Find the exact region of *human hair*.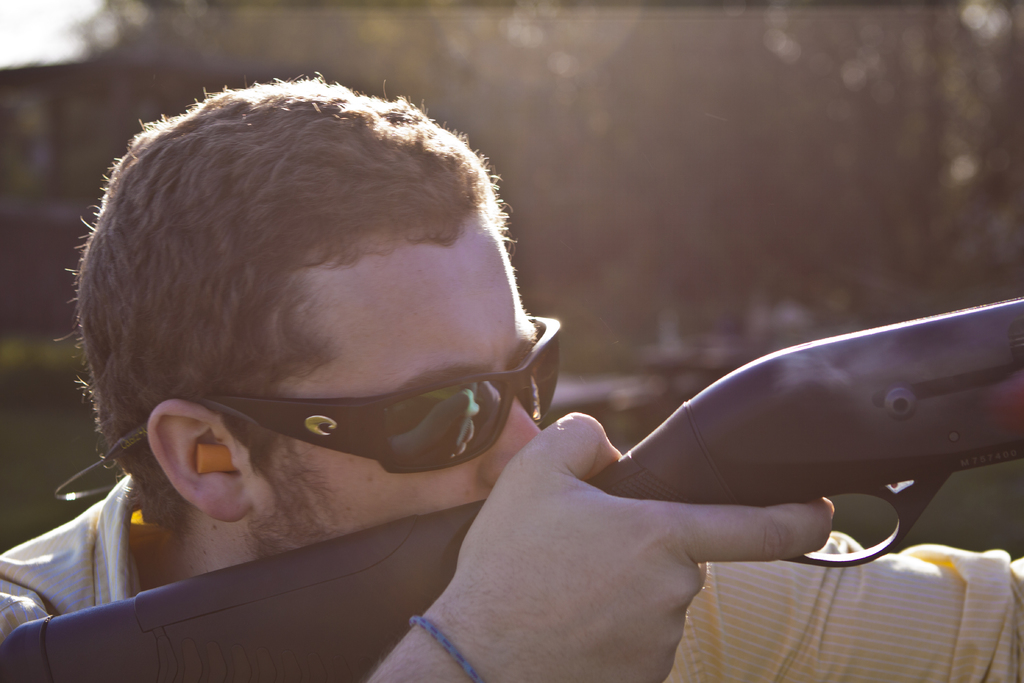
Exact region: (97, 77, 536, 470).
